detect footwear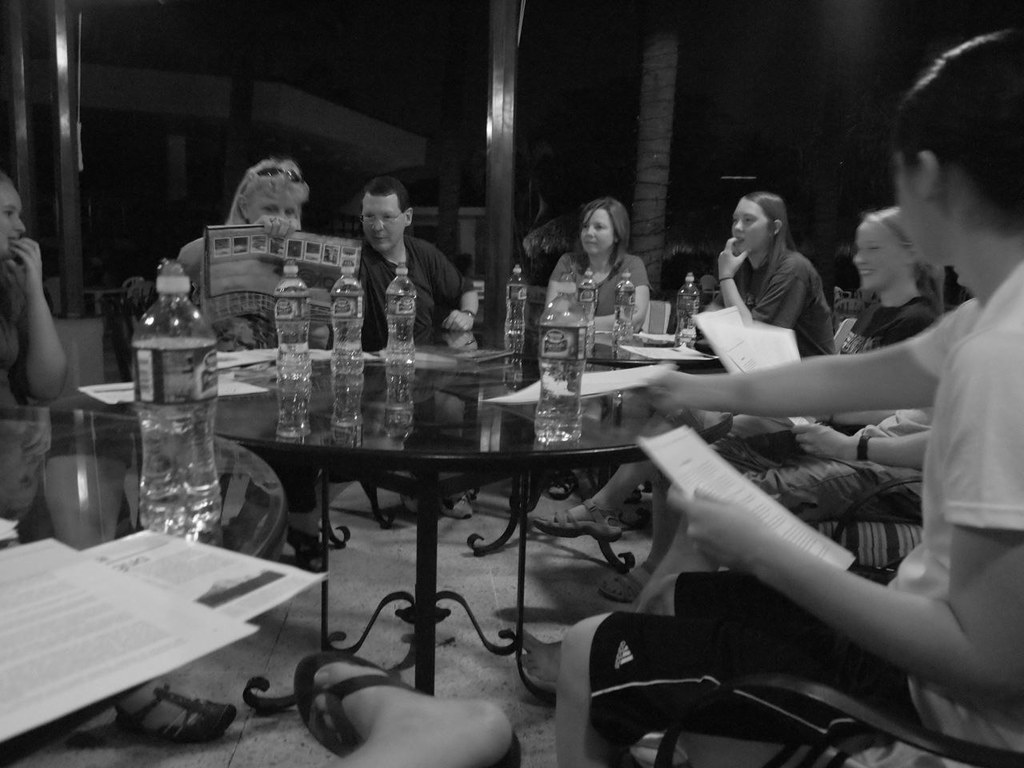
bbox=[594, 566, 656, 600]
